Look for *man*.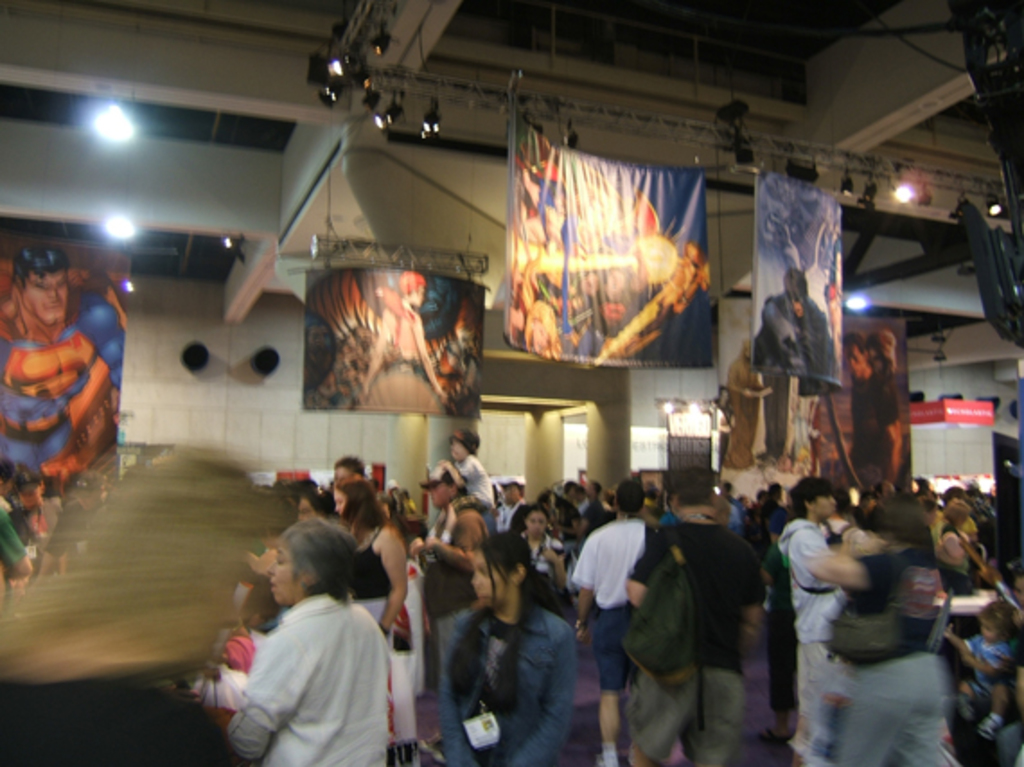
Found: {"x1": 431, "y1": 438, "x2": 498, "y2": 546}.
